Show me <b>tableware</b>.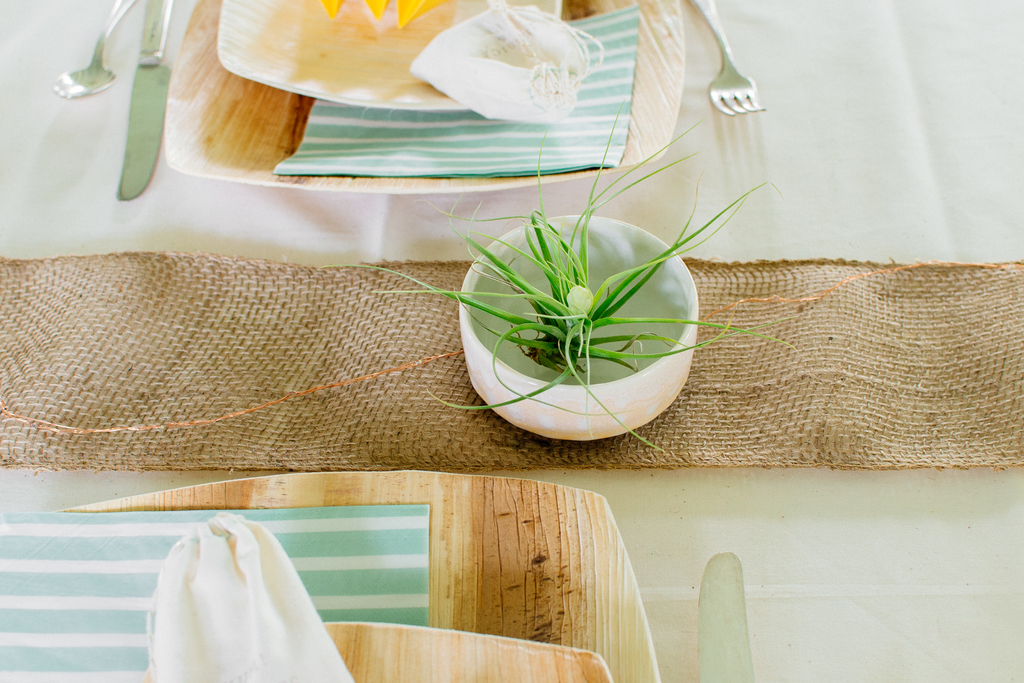
<b>tableware</b> is here: {"left": 113, "top": 0, "right": 175, "bottom": 200}.
